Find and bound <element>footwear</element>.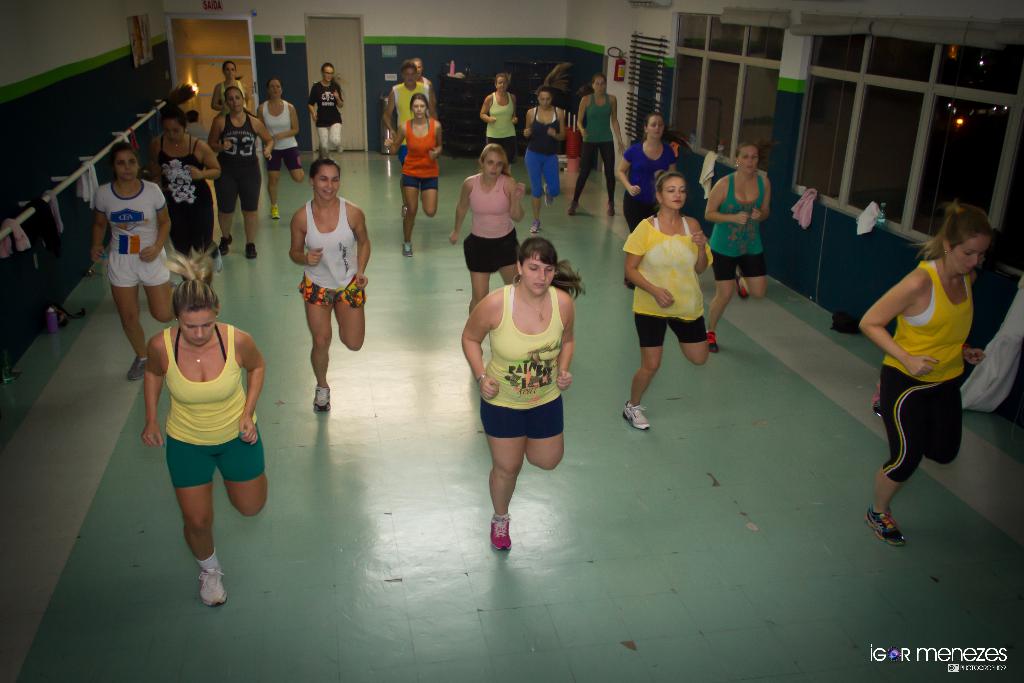
Bound: pyautogui.locateOnScreen(529, 217, 544, 238).
